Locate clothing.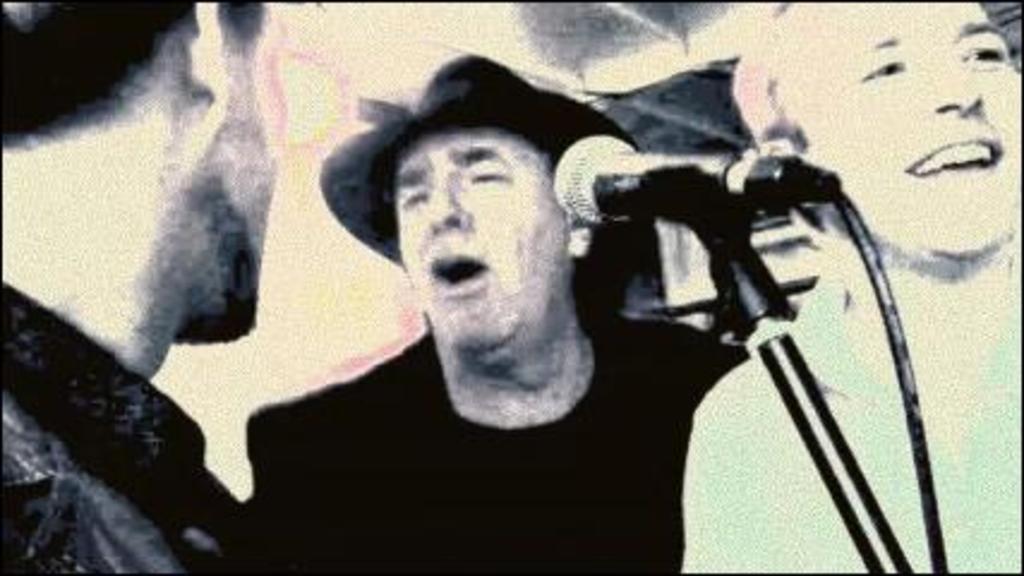
Bounding box: pyautogui.locateOnScreen(0, 283, 261, 574).
